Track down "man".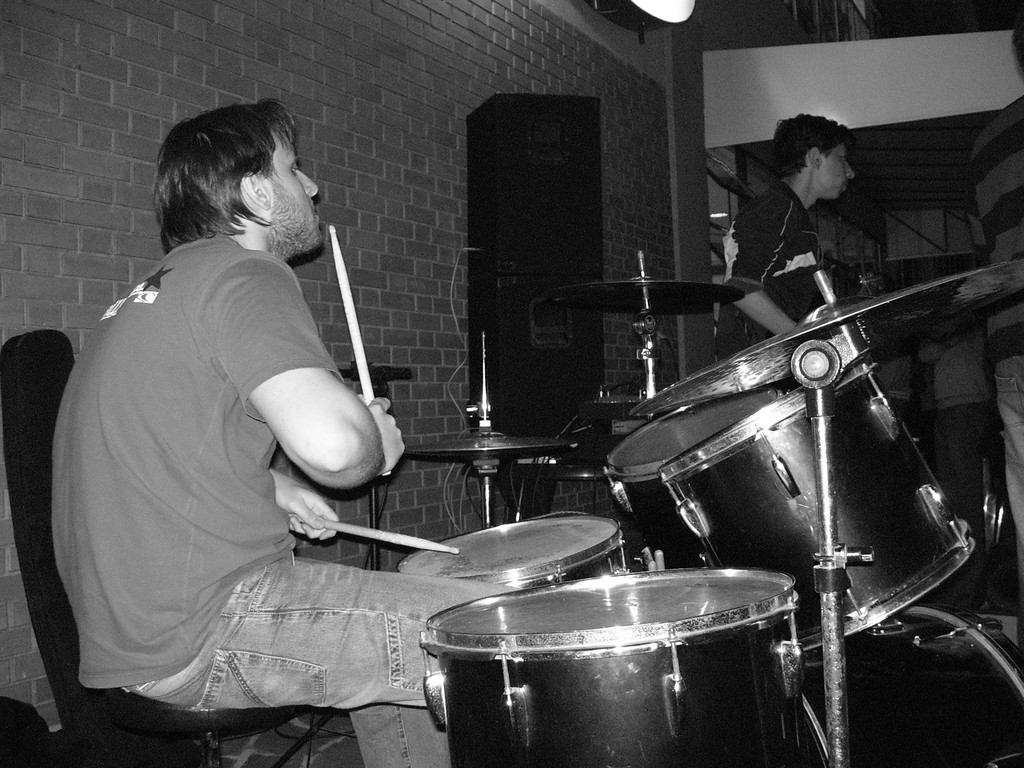
Tracked to select_region(43, 79, 437, 752).
